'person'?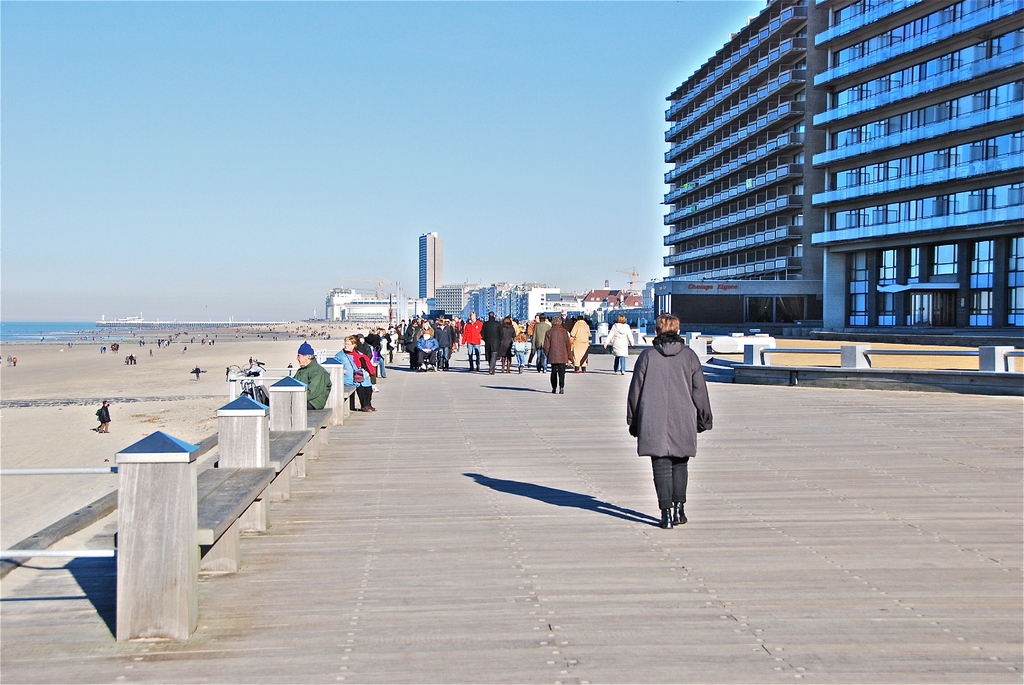
left=431, top=317, right=451, bottom=374
